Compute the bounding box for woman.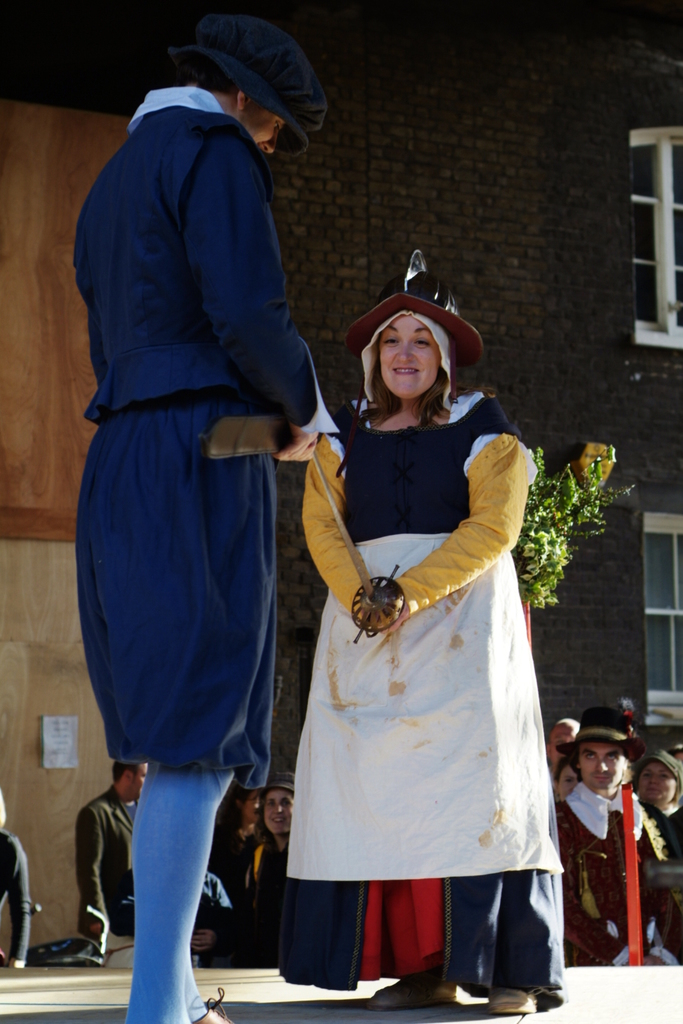
{"left": 275, "top": 243, "right": 561, "bottom": 971}.
